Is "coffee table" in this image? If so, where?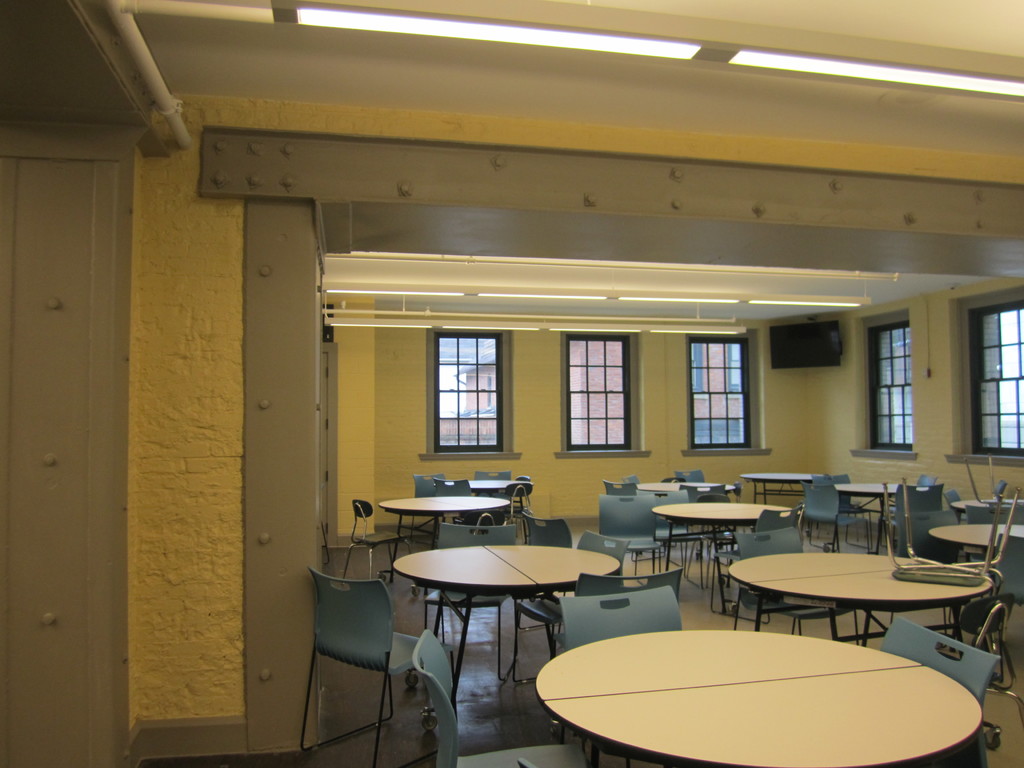
Yes, at crop(547, 628, 954, 756).
